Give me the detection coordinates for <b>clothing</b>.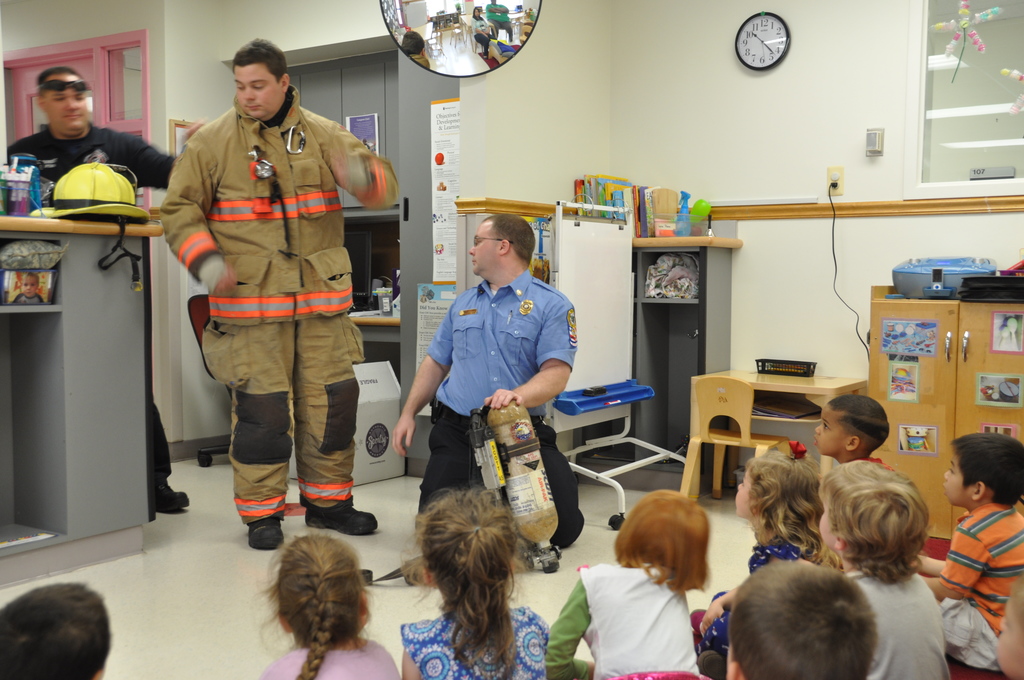
rect(845, 569, 954, 679).
